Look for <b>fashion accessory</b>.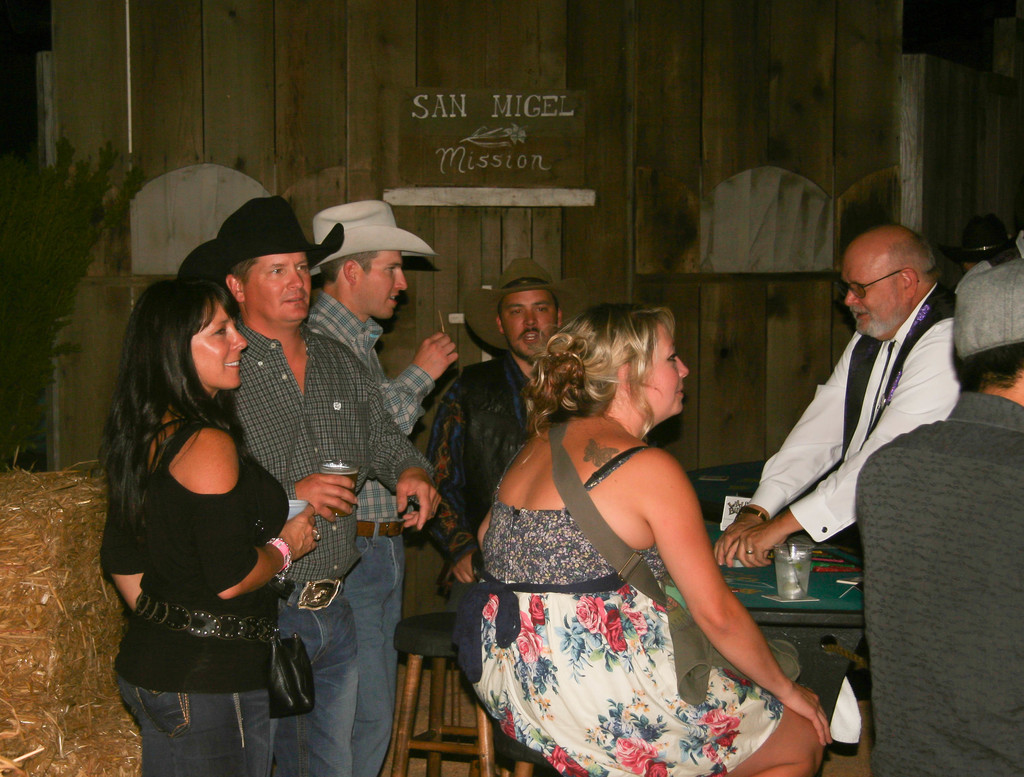
Found: Rect(461, 255, 588, 347).
